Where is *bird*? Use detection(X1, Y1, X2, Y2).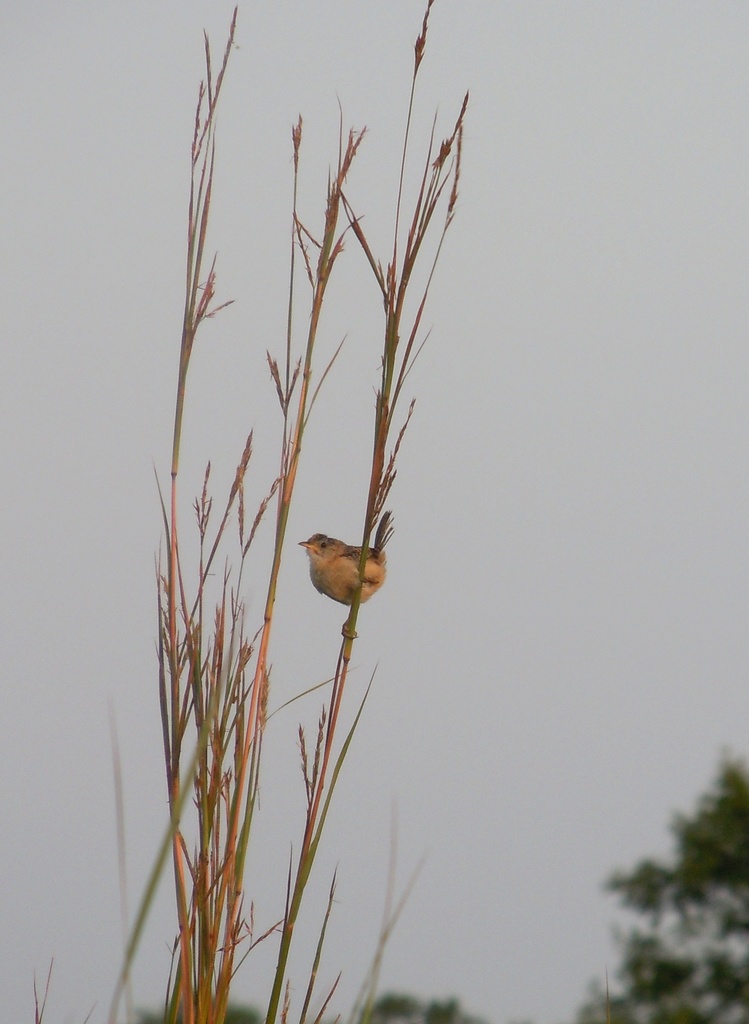
detection(285, 536, 392, 624).
